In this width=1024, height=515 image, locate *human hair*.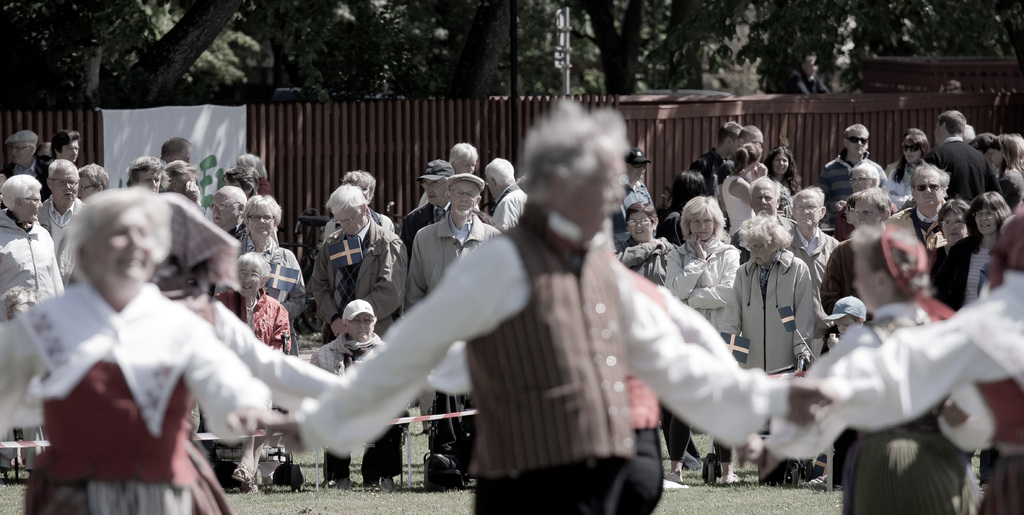
Bounding box: (241,192,285,227).
